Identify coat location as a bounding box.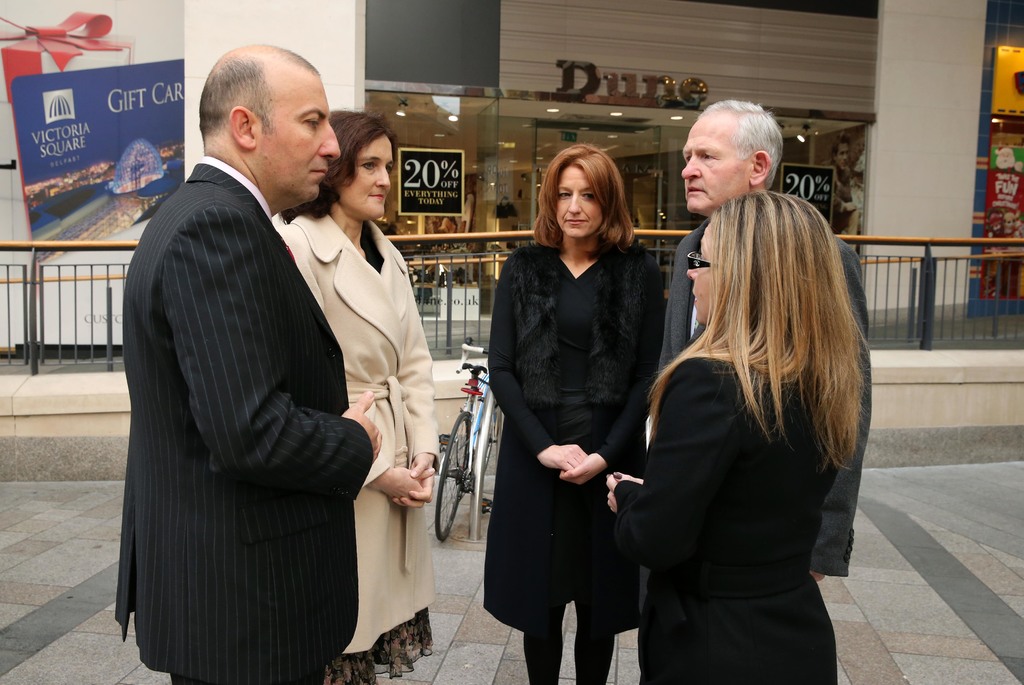
select_region(110, 163, 374, 684).
